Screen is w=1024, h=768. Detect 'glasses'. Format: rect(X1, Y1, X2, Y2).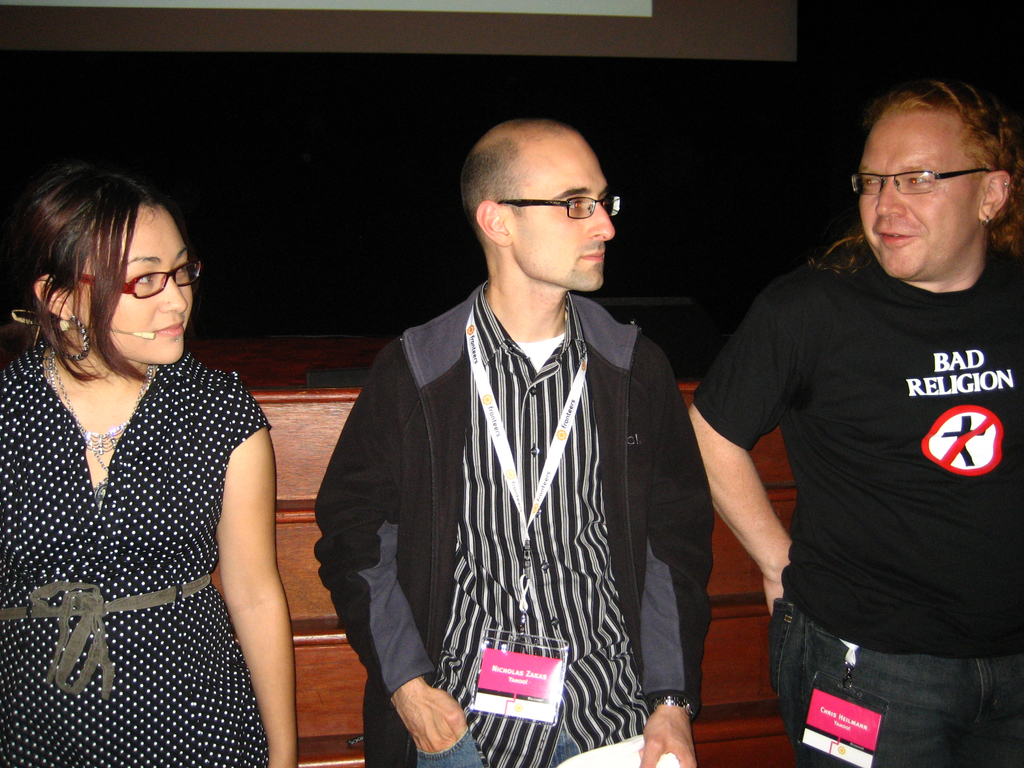
rect(861, 148, 1005, 199).
